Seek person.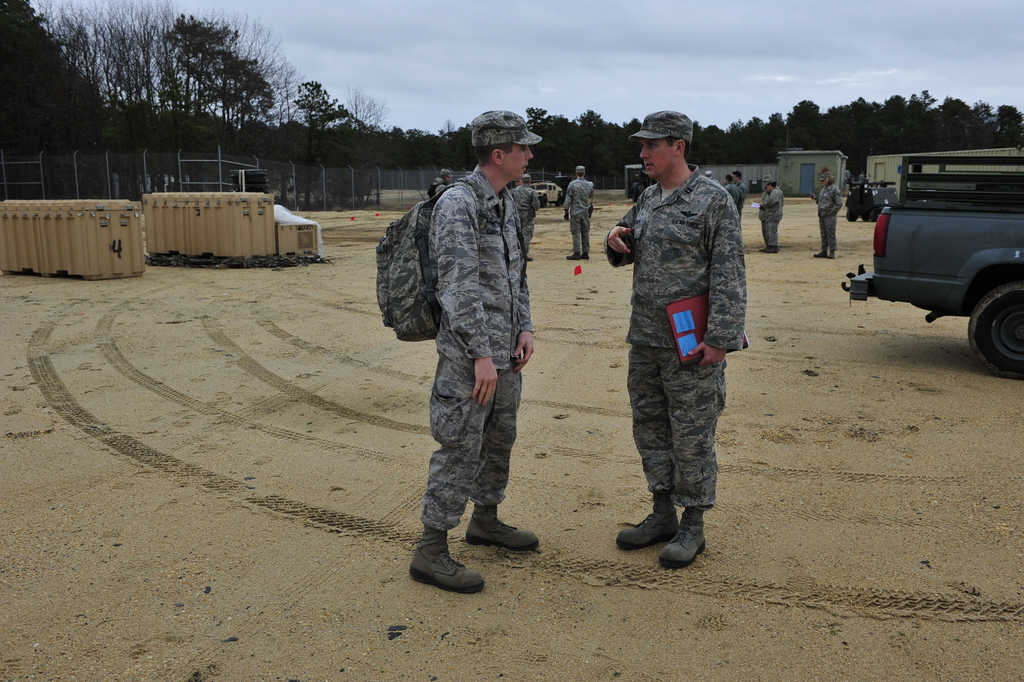
detection(430, 180, 441, 197).
